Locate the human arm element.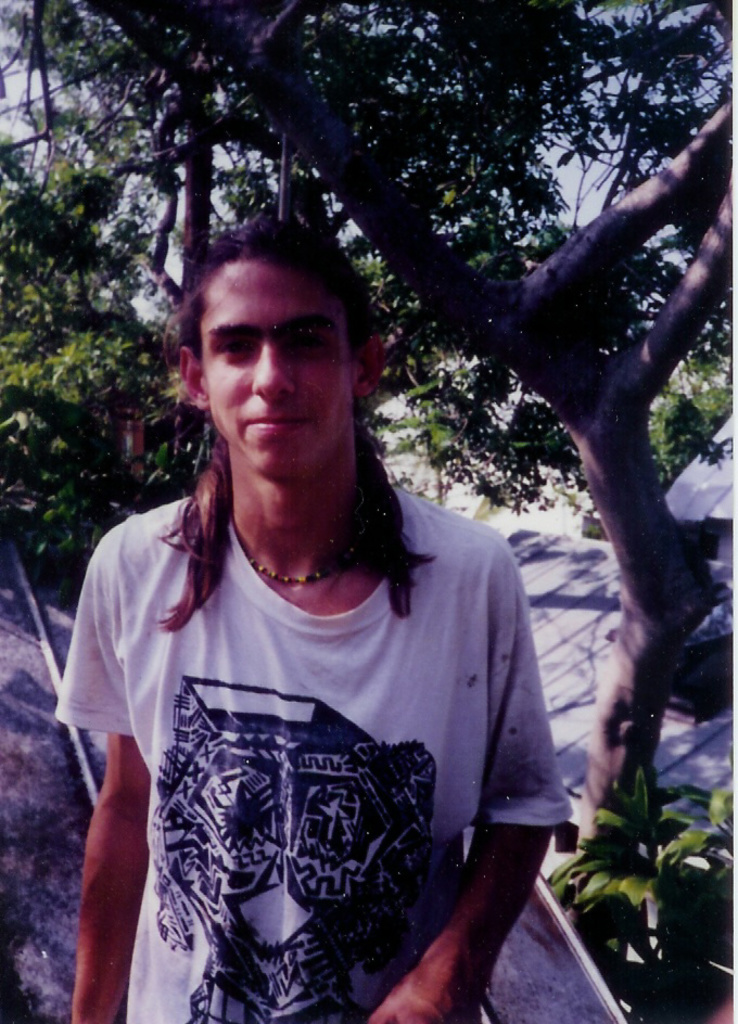
Element bbox: 49:529:156:1019.
